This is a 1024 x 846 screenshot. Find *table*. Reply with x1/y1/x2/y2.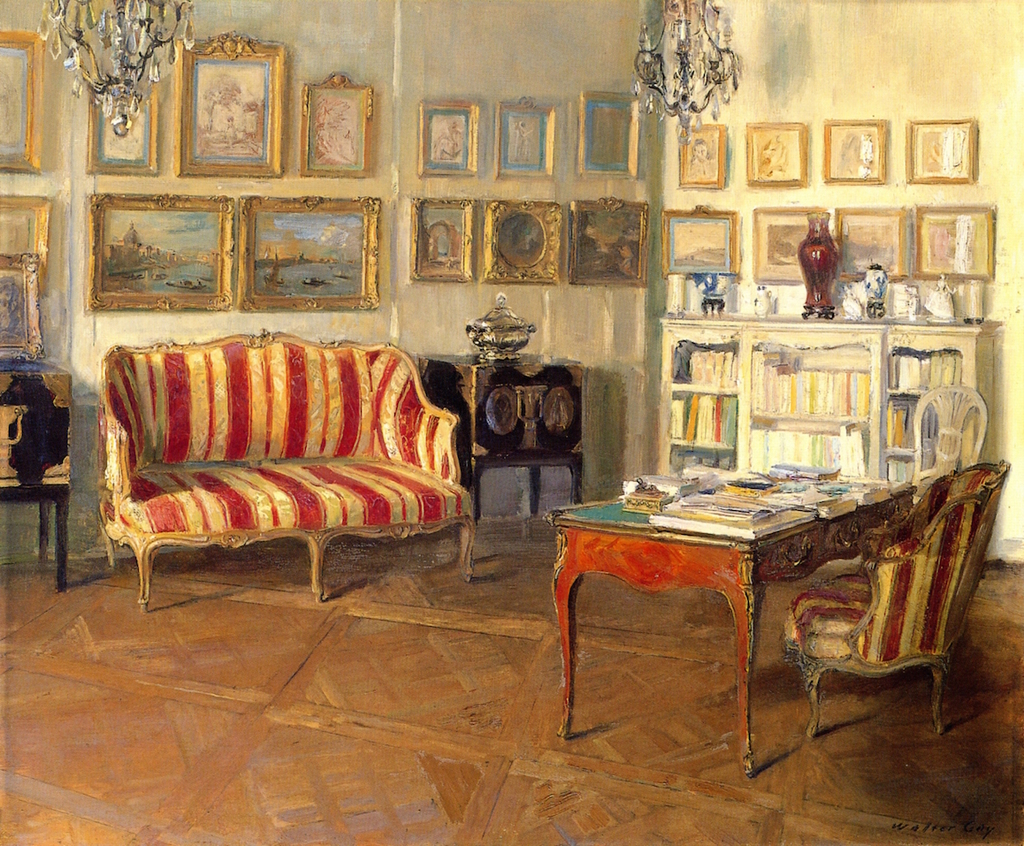
539/456/996/779.
